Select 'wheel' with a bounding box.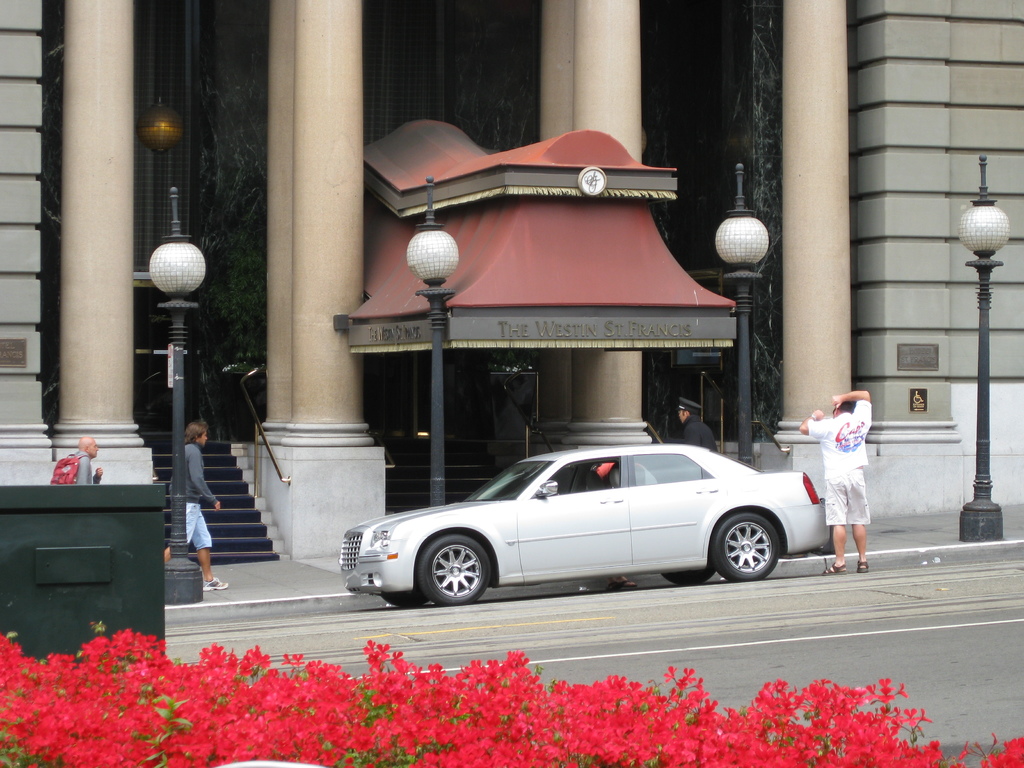
pyautogui.locateOnScreen(668, 570, 714, 590).
